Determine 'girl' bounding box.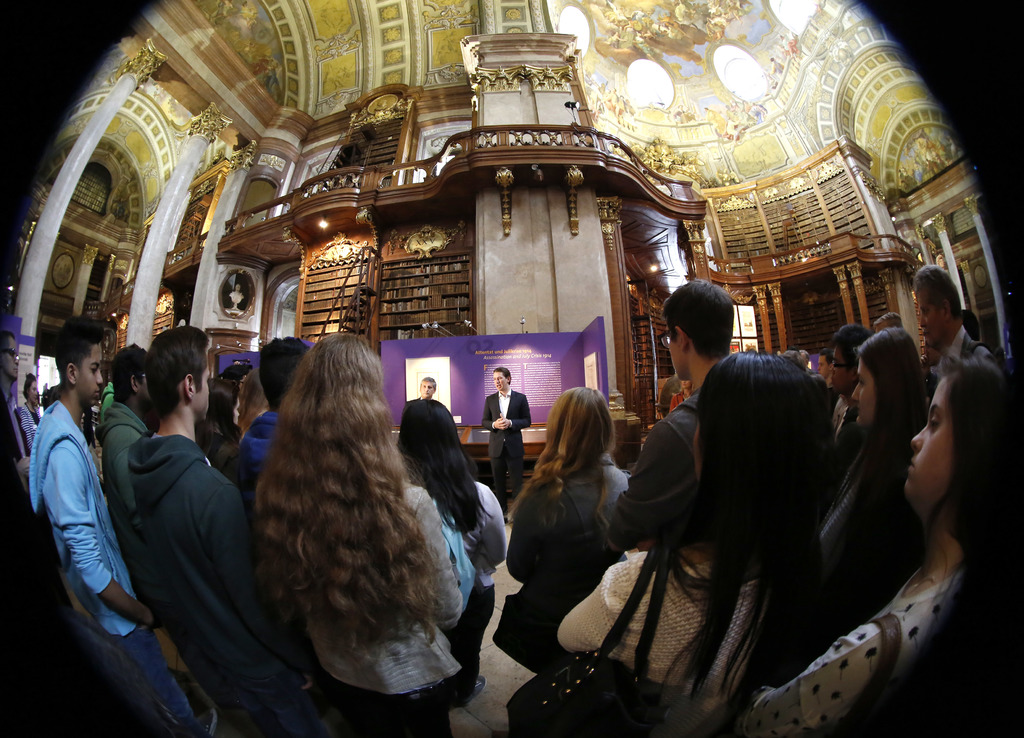
Determined: rect(395, 392, 505, 706).
